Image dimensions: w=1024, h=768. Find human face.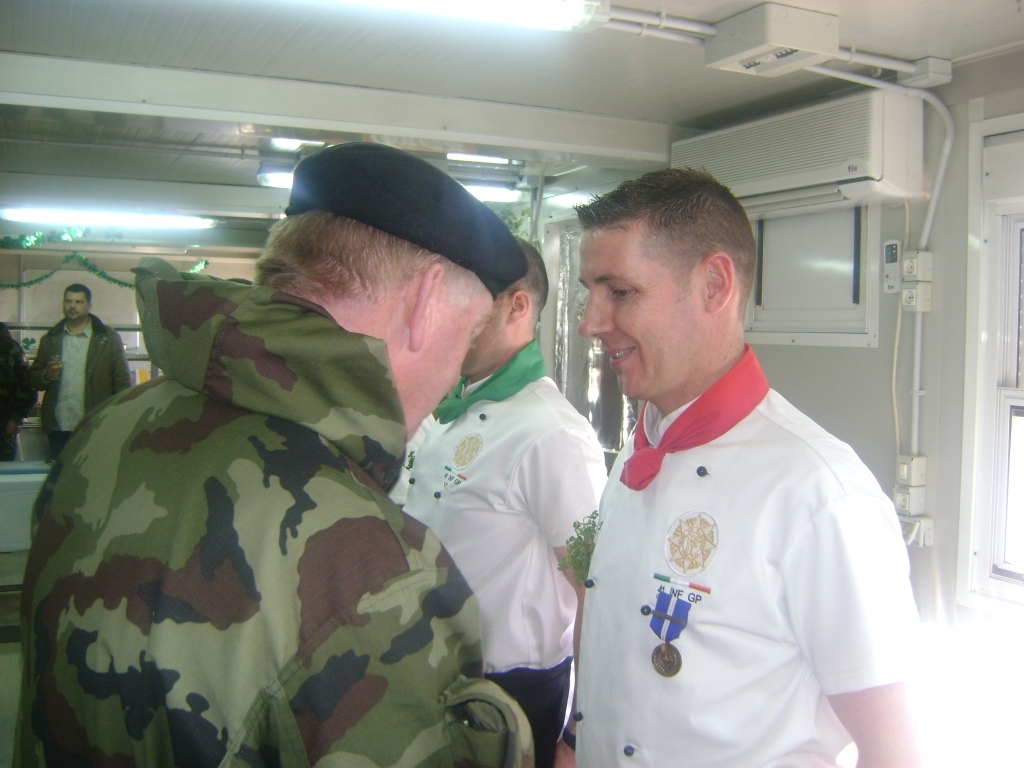
x1=391, y1=268, x2=495, y2=441.
